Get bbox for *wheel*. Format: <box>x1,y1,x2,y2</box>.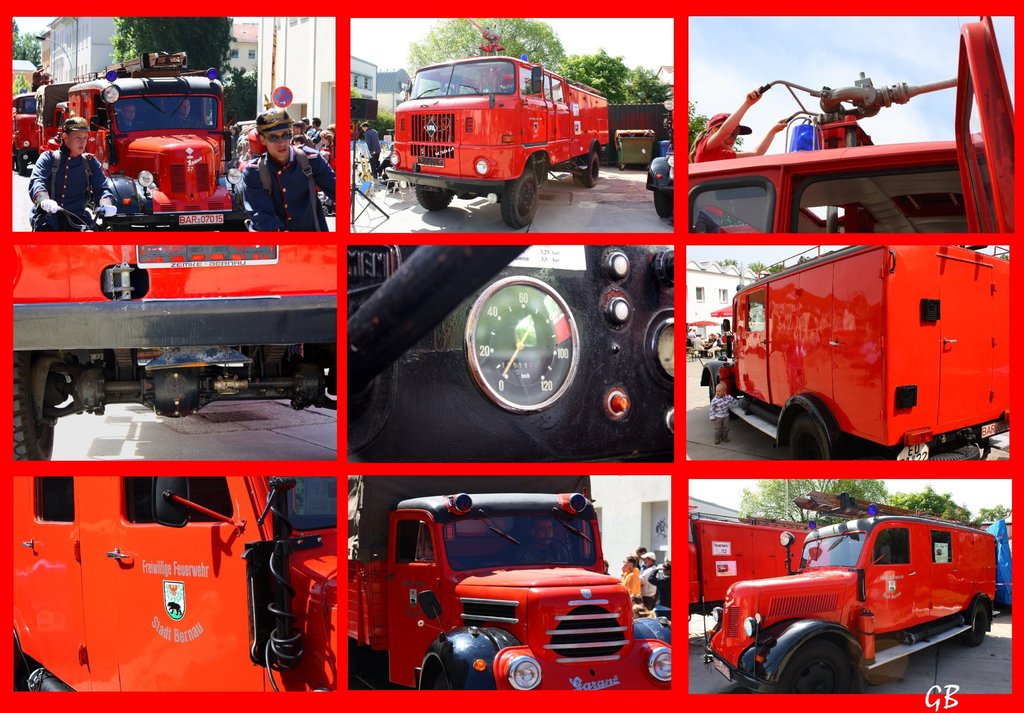
<box>416,184,458,212</box>.
